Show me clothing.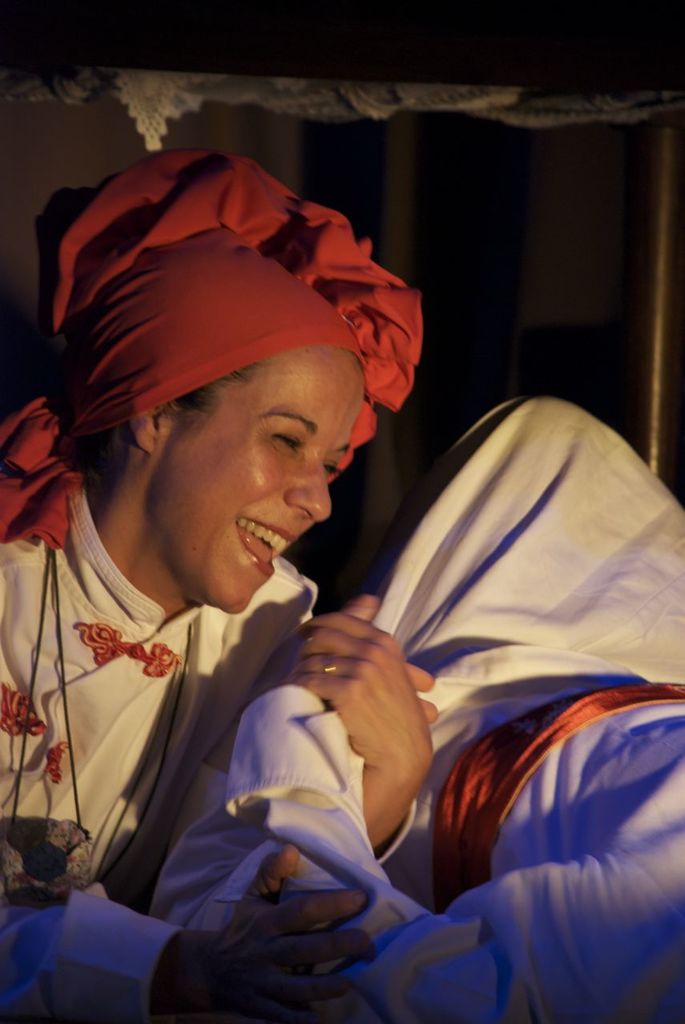
clothing is here: 361:389:684:896.
